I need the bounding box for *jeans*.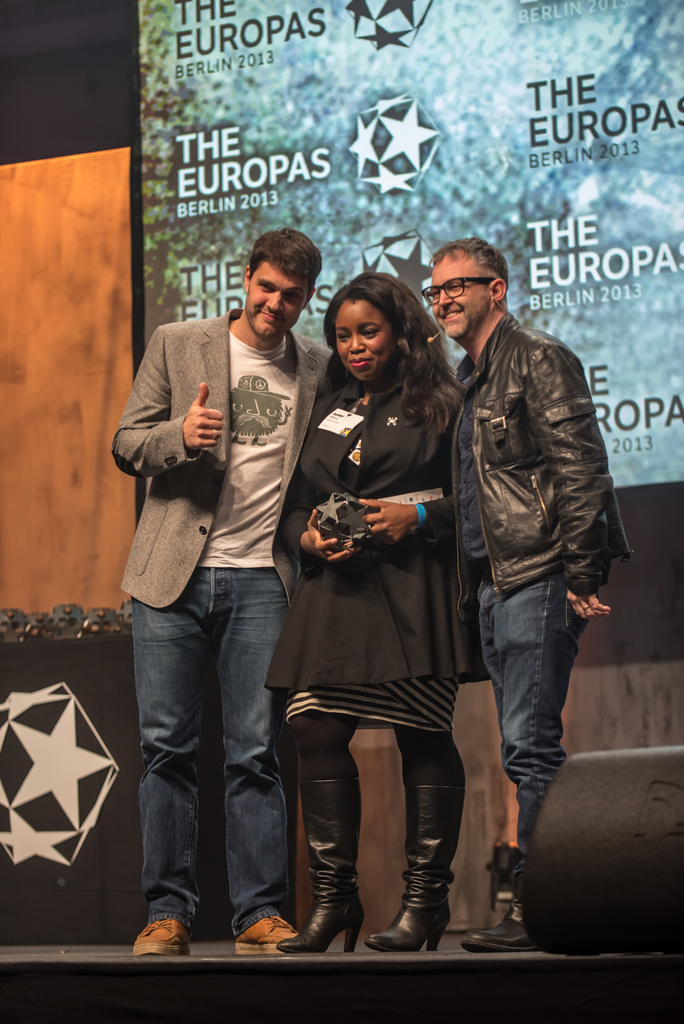
Here it is: box(124, 568, 309, 950).
